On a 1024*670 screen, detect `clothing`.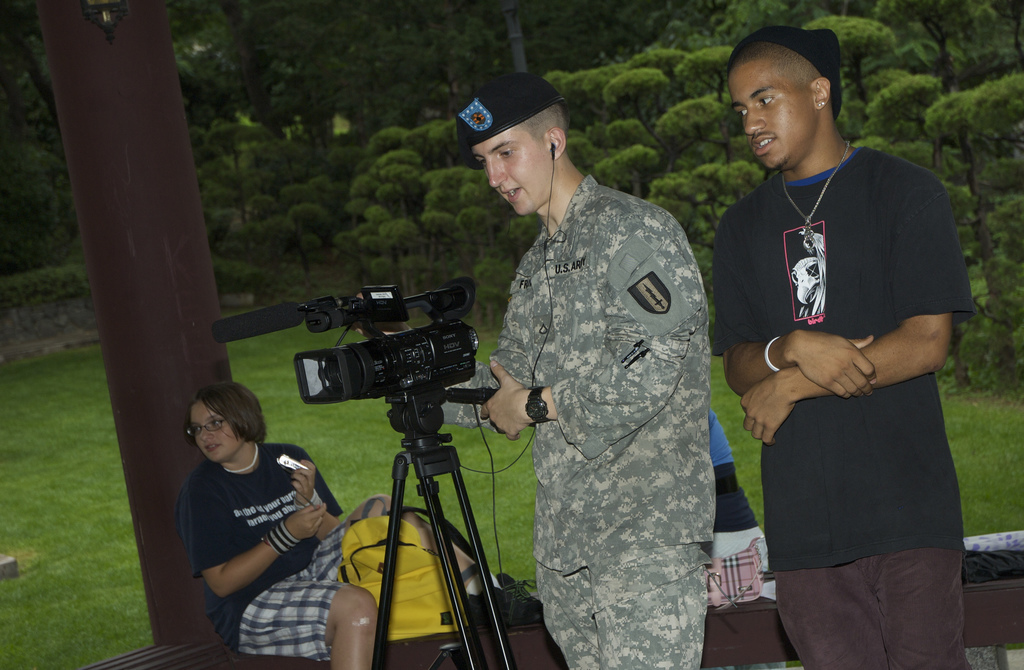
l=438, t=177, r=709, b=669.
